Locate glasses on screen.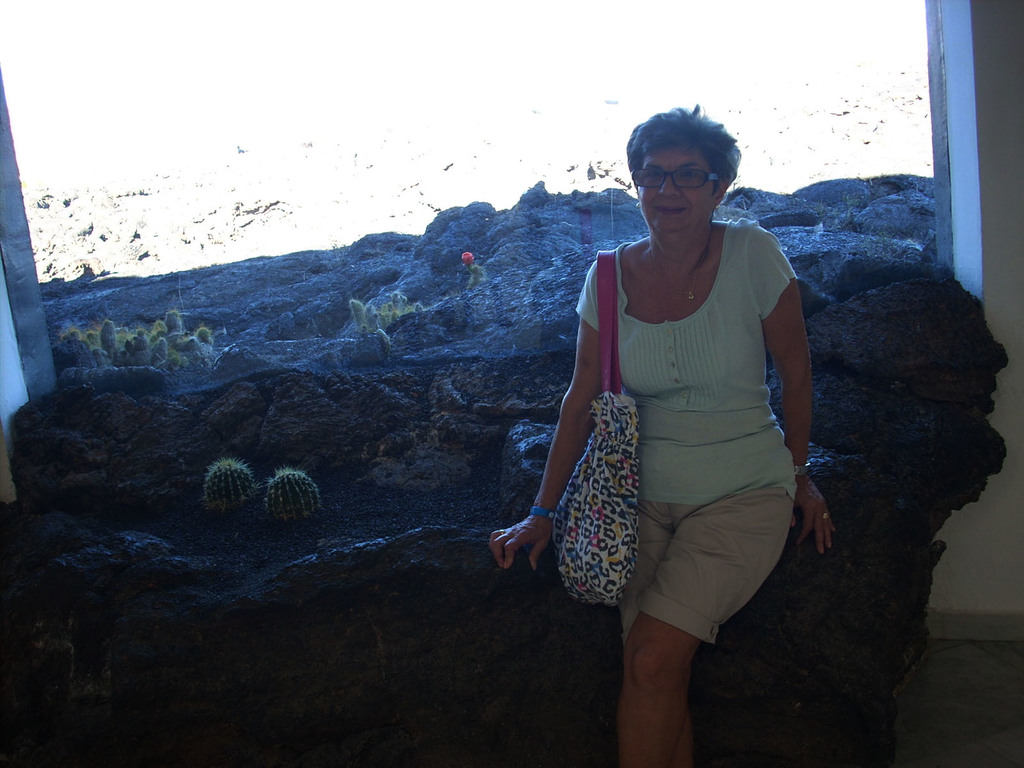
On screen at [left=618, top=167, right=731, bottom=193].
